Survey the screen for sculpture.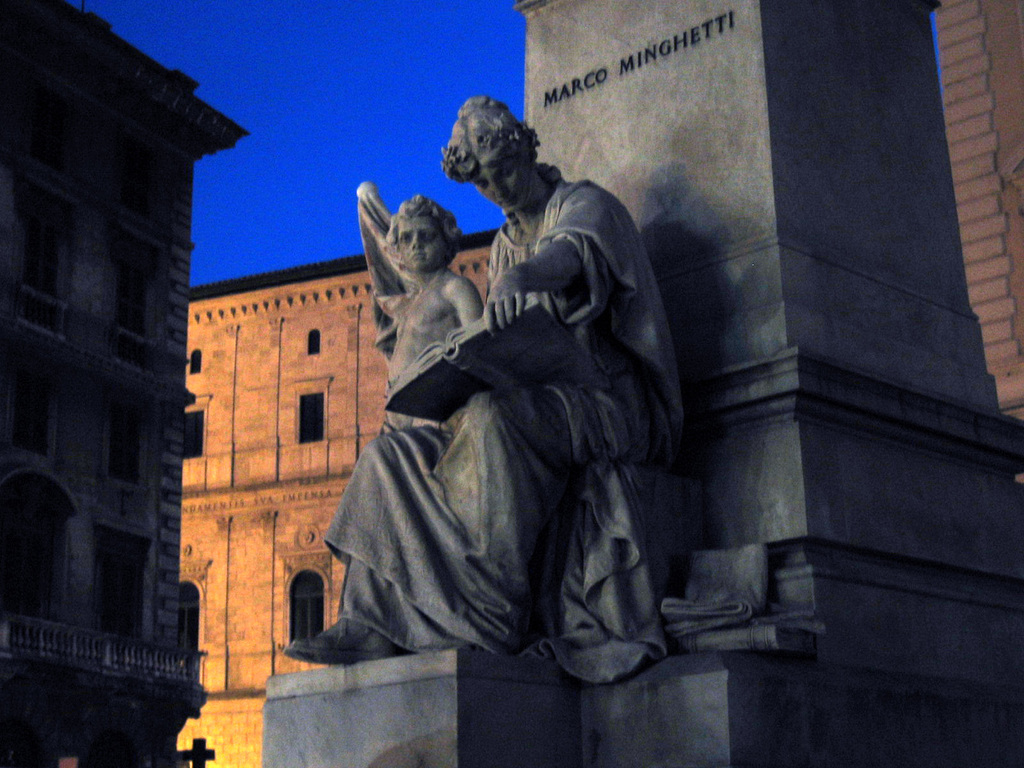
Survey found: pyautogui.locateOnScreen(296, 111, 717, 740).
